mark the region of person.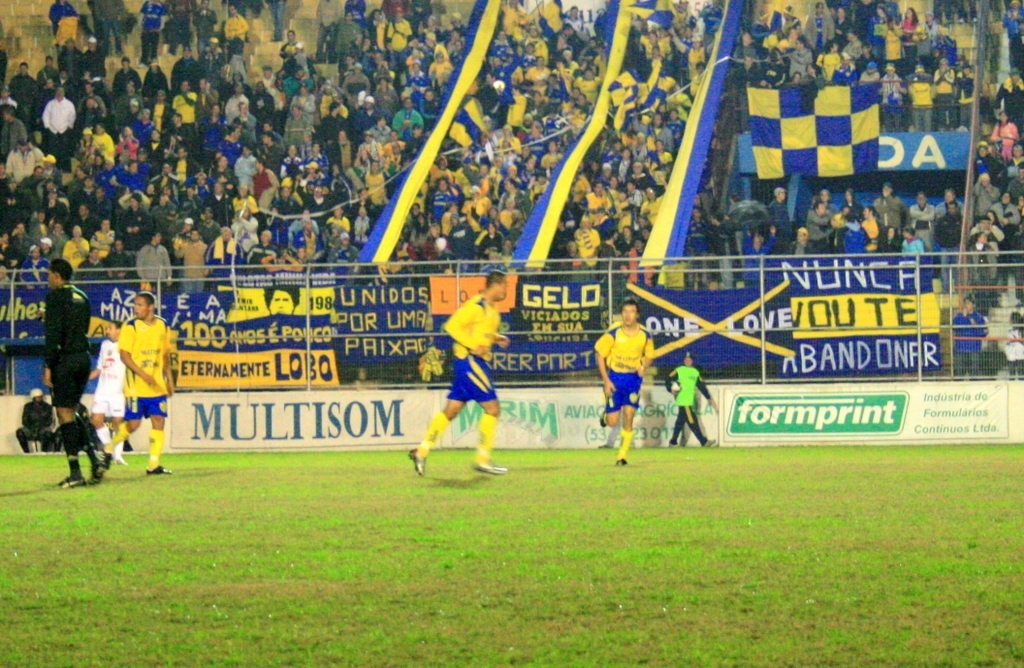
Region: {"left": 950, "top": 297, "right": 988, "bottom": 382}.
